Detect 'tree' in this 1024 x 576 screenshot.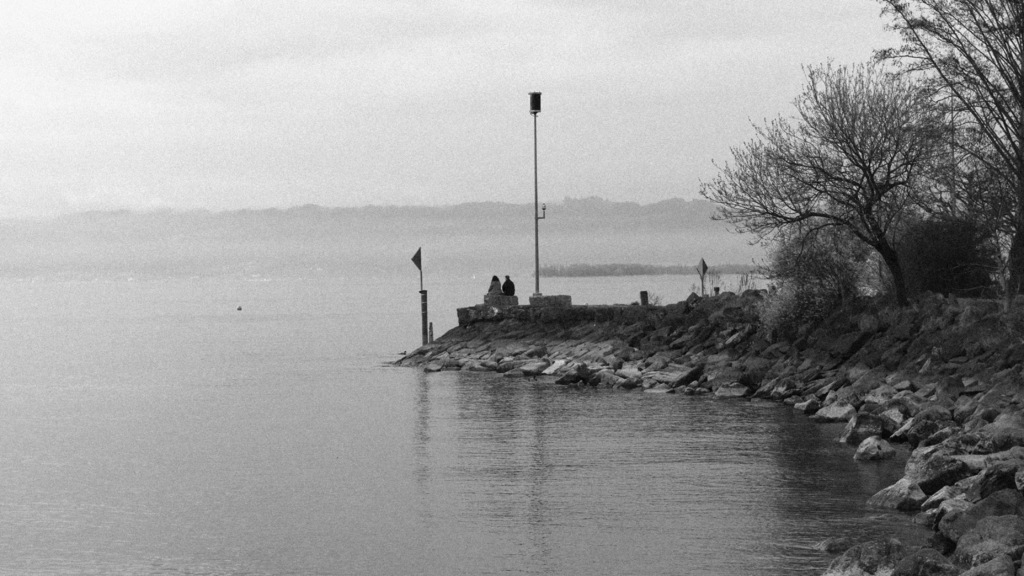
Detection: 879, 0, 1023, 301.
